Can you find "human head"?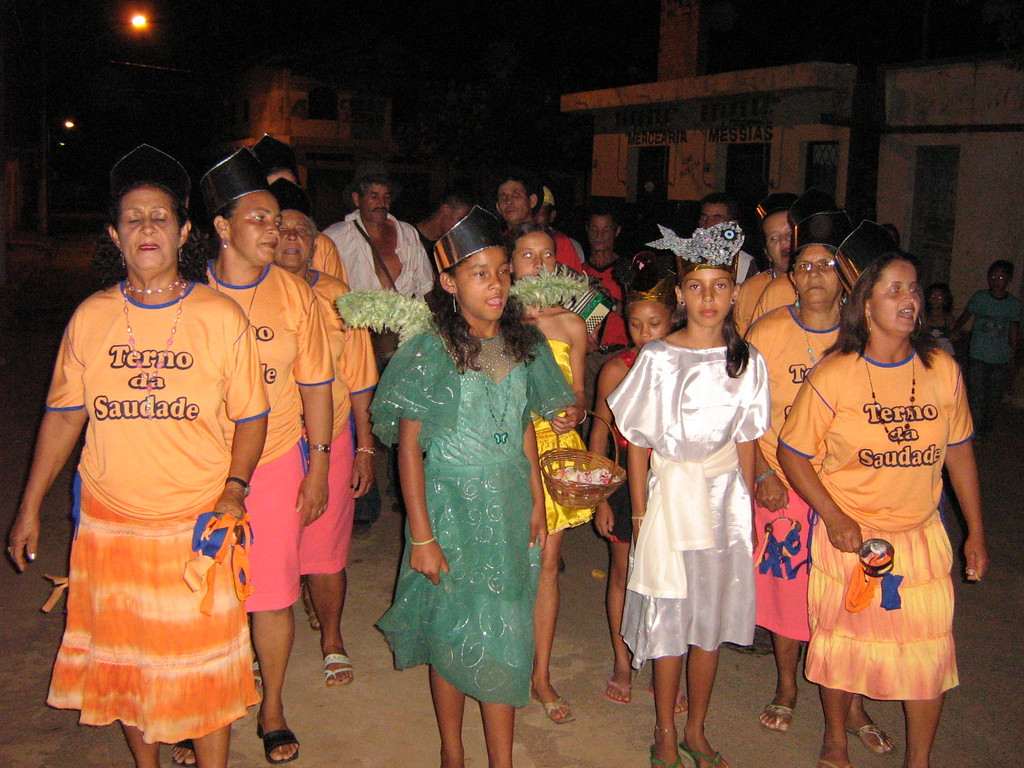
Yes, bounding box: <bbox>102, 143, 191, 271</bbox>.
